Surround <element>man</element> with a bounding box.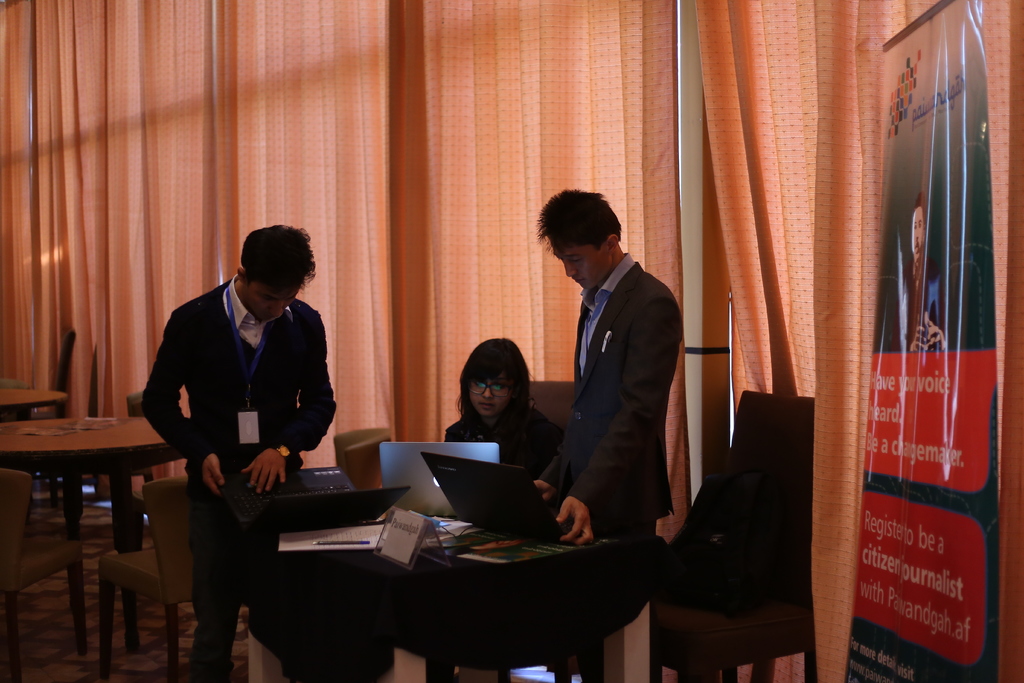
[527,183,682,541].
